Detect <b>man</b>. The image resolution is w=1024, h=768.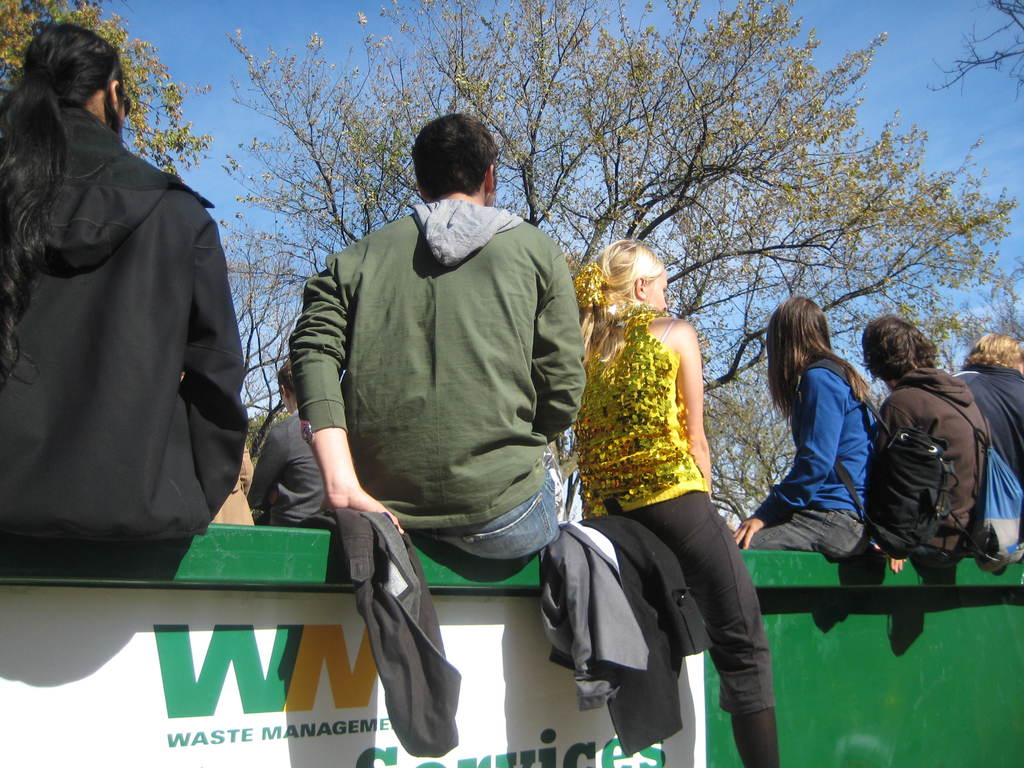
bbox=(15, 0, 241, 607).
